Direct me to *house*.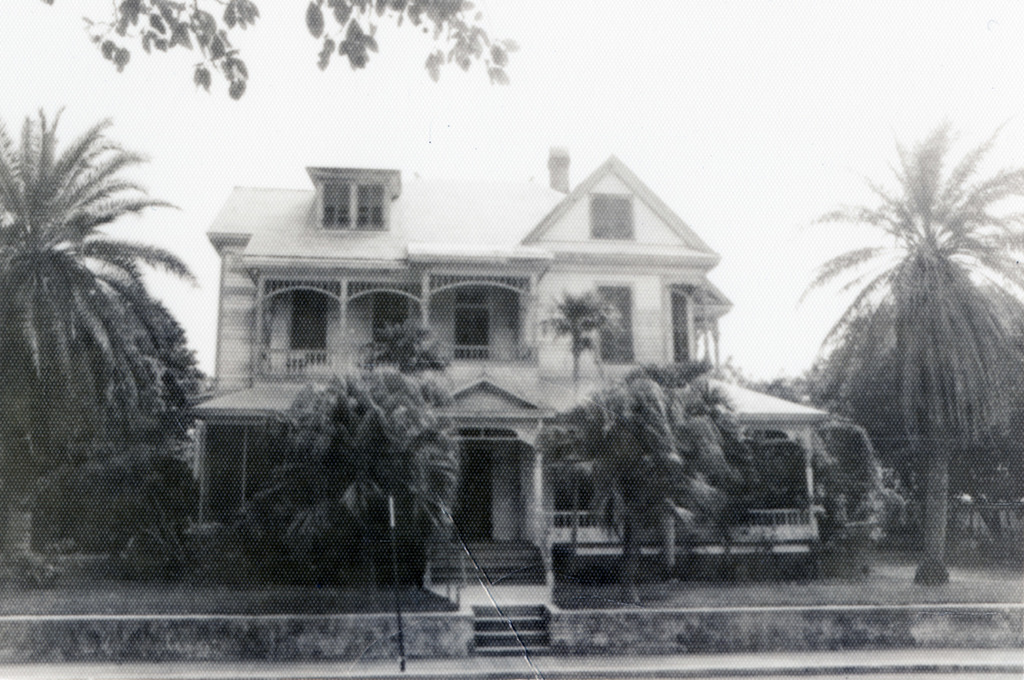
Direction: 168 115 791 572.
